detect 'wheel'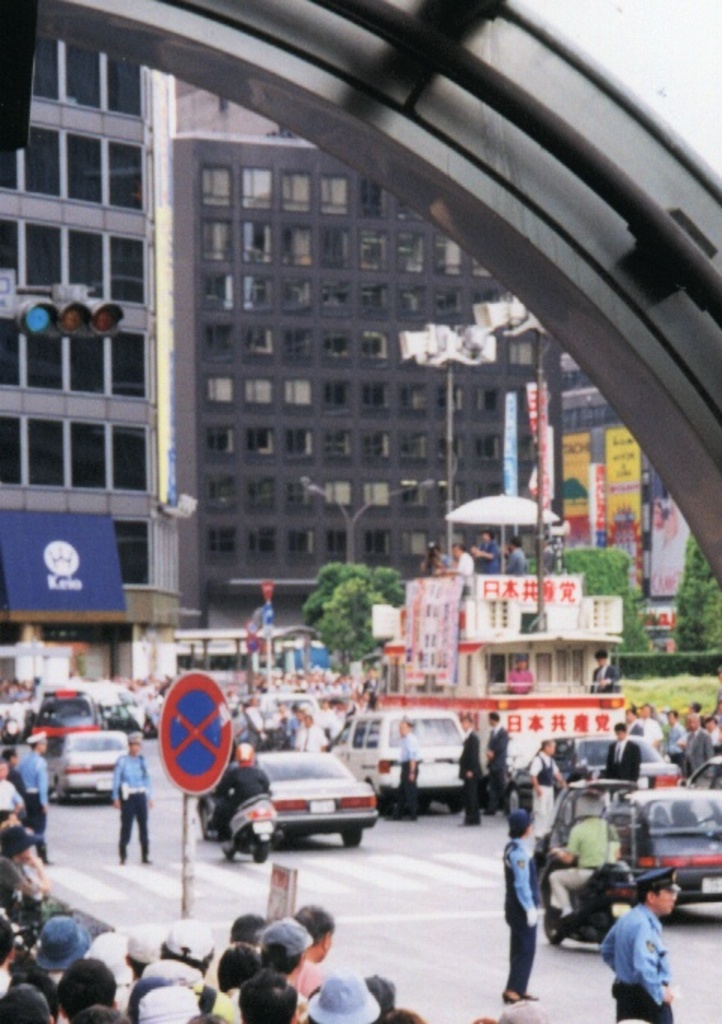
<region>448, 800, 466, 818</region>
